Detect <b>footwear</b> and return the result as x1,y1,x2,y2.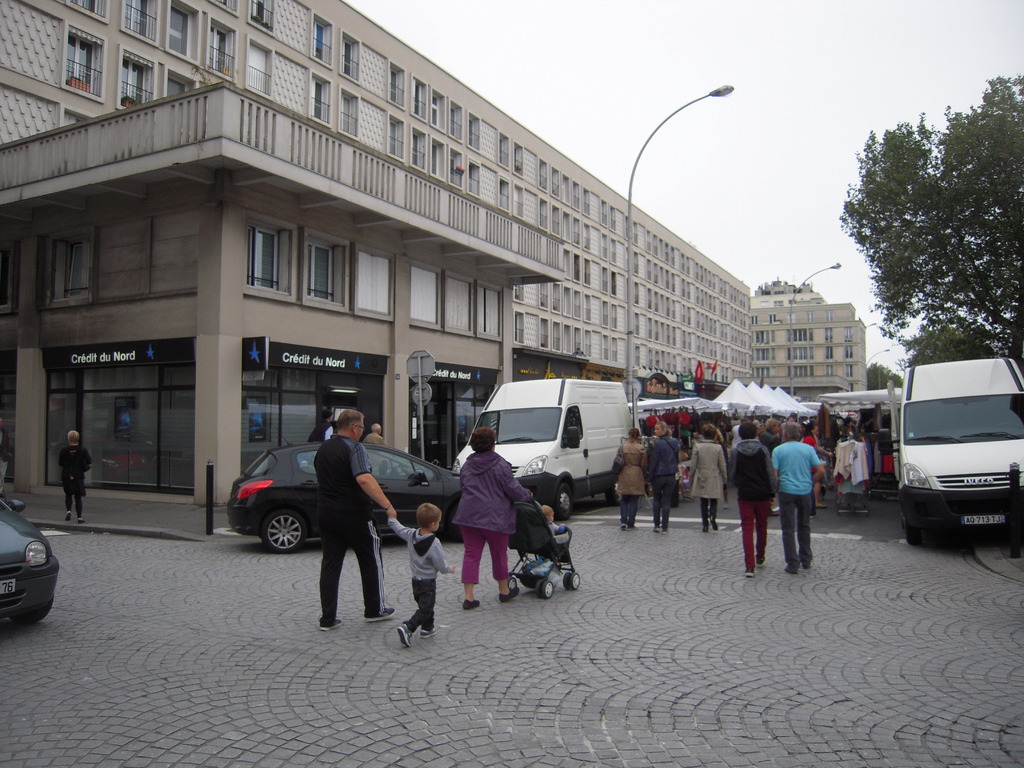
322,618,346,632.
